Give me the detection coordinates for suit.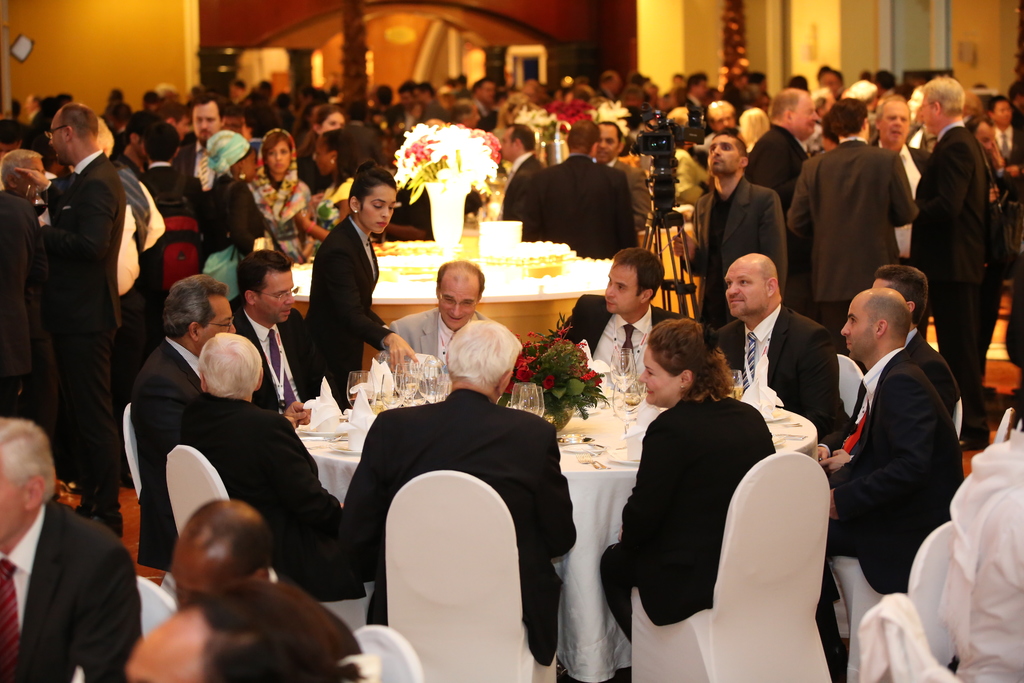
42,147,127,517.
